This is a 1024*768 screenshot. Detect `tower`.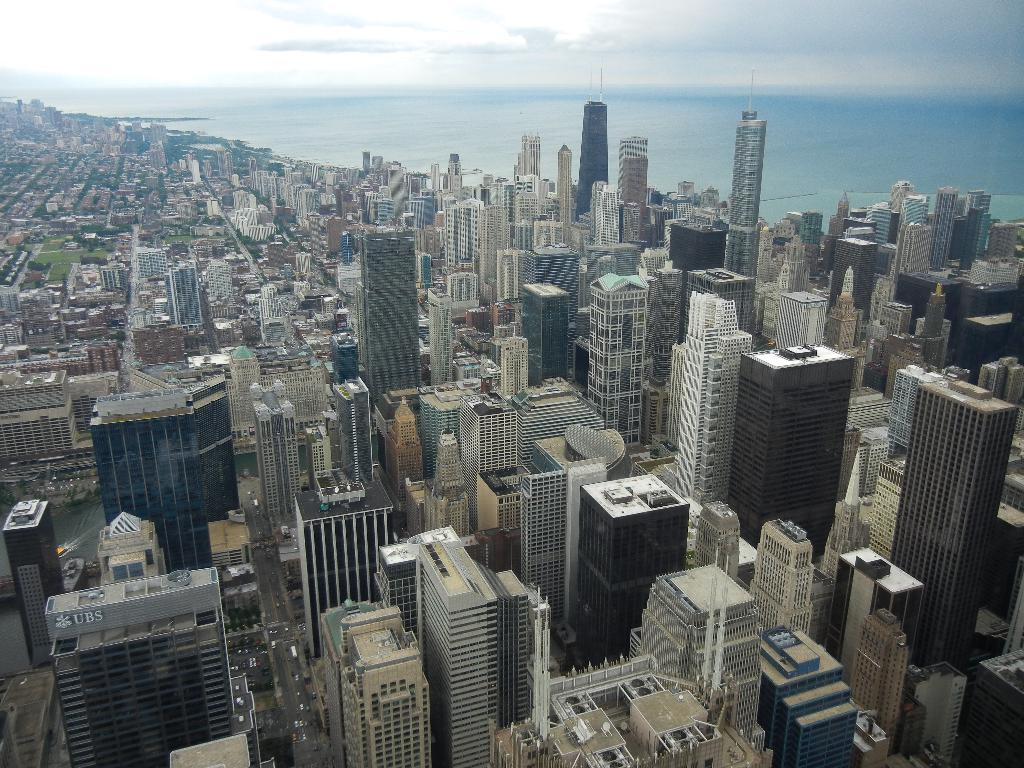
(248, 384, 308, 536).
